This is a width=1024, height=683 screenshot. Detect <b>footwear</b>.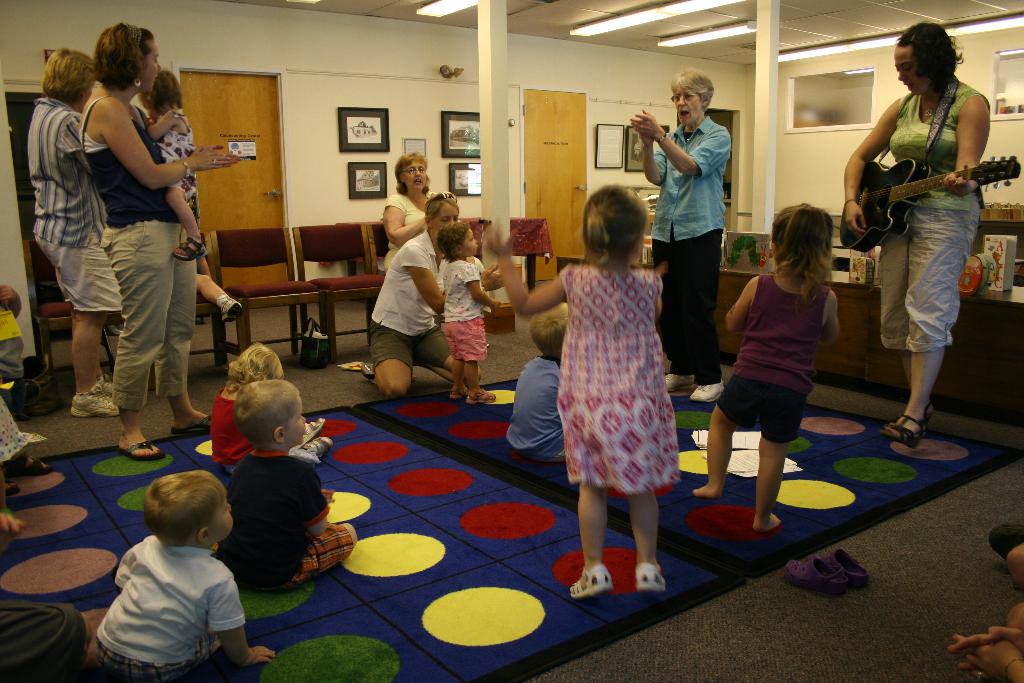
Rect(660, 368, 693, 390).
